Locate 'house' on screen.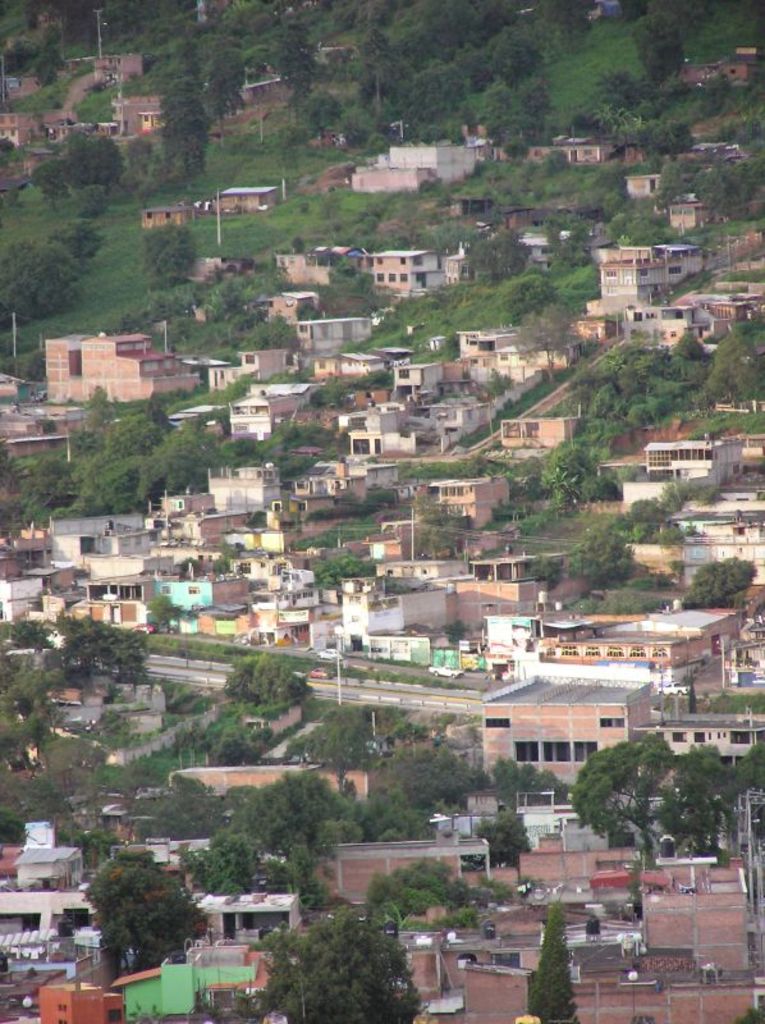
On screen at [595,241,704,316].
